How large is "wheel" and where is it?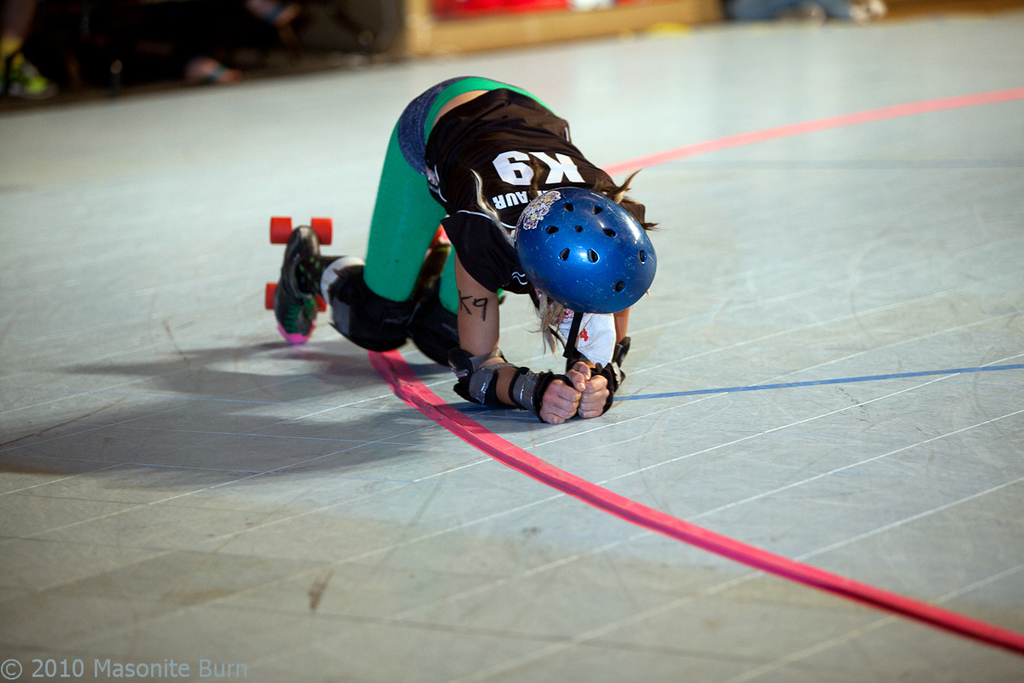
Bounding box: <box>266,283,276,310</box>.
